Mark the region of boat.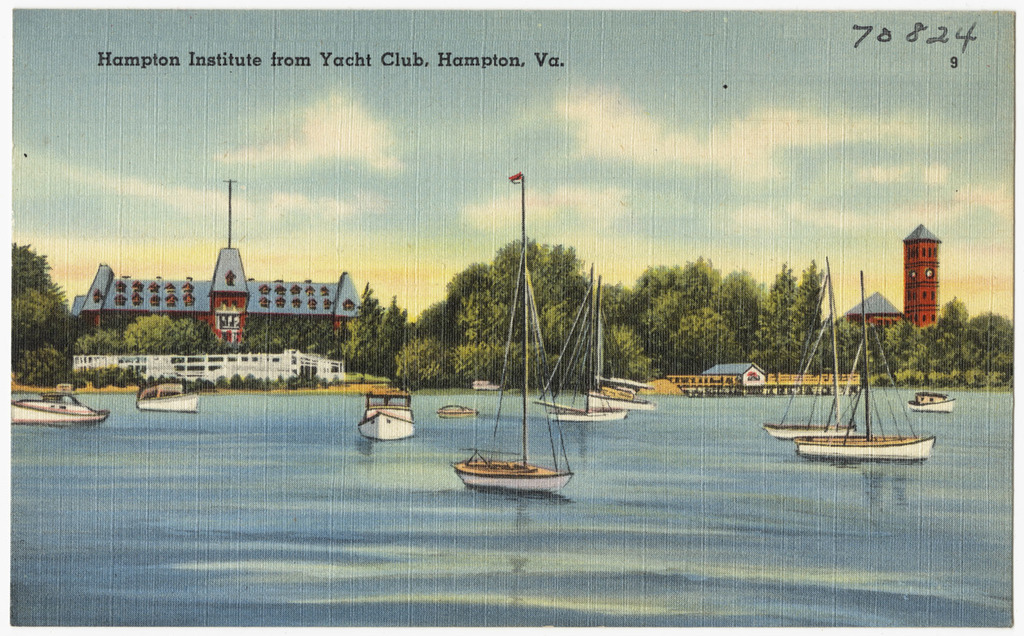
Region: BBox(5, 384, 112, 430).
